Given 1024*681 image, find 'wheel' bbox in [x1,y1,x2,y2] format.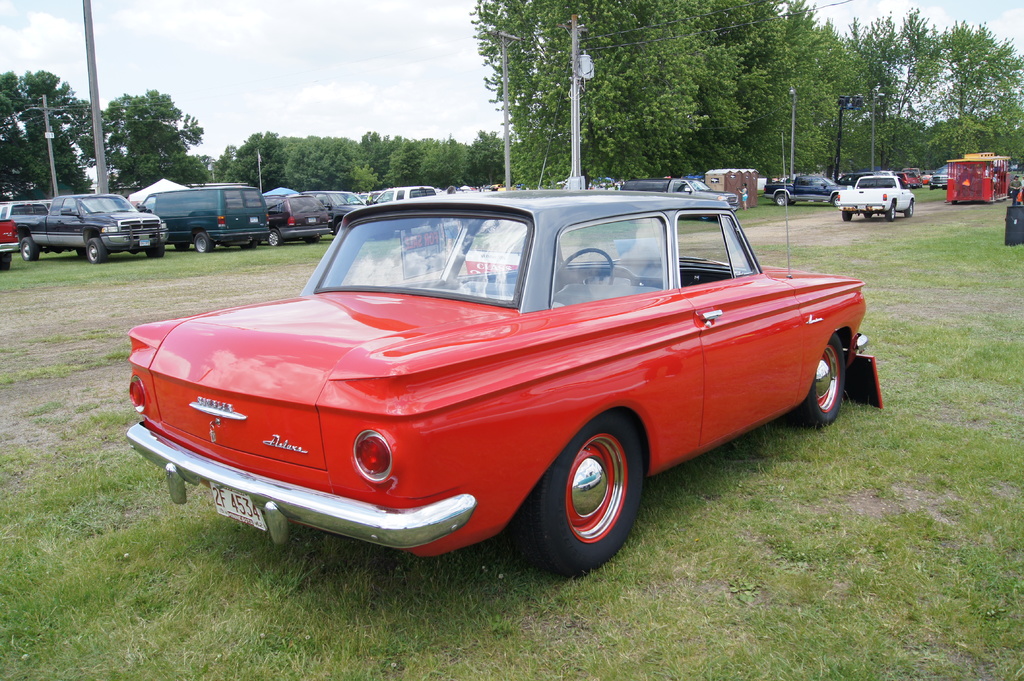
[145,247,167,255].
